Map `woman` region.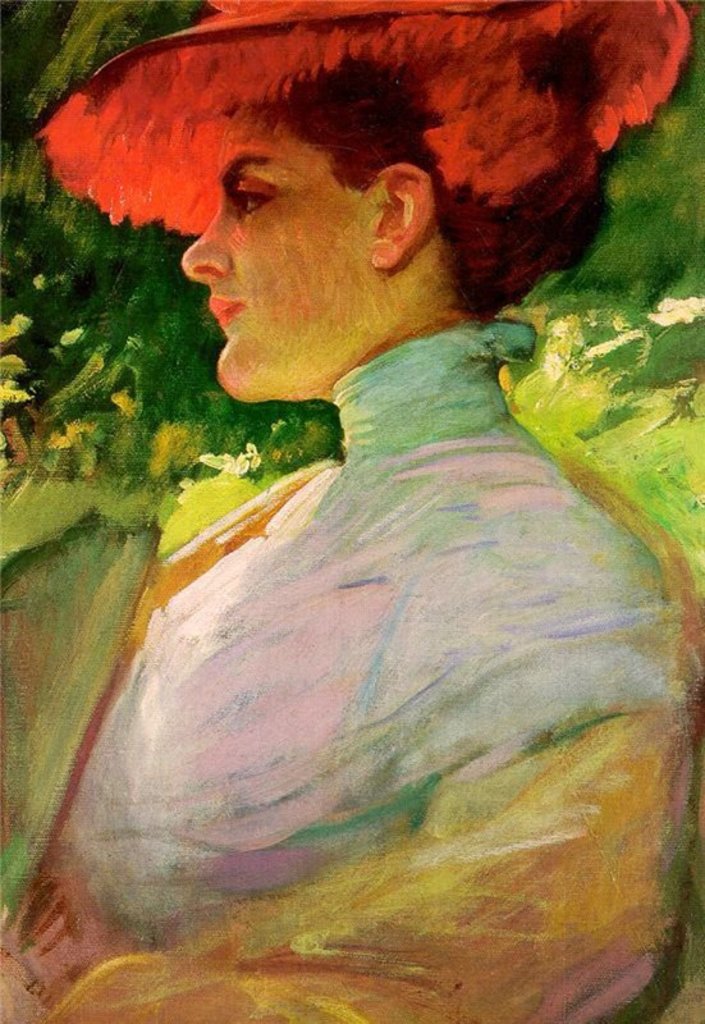
Mapped to box(0, 0, 697, 1023).
